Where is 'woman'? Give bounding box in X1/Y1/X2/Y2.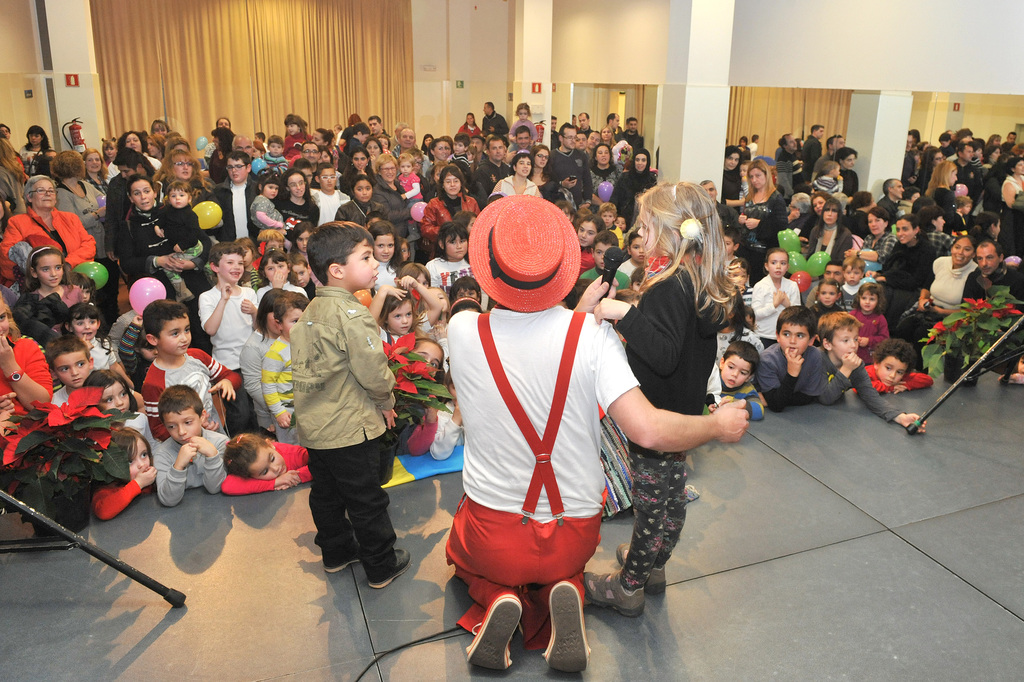
488/151/544/199.
